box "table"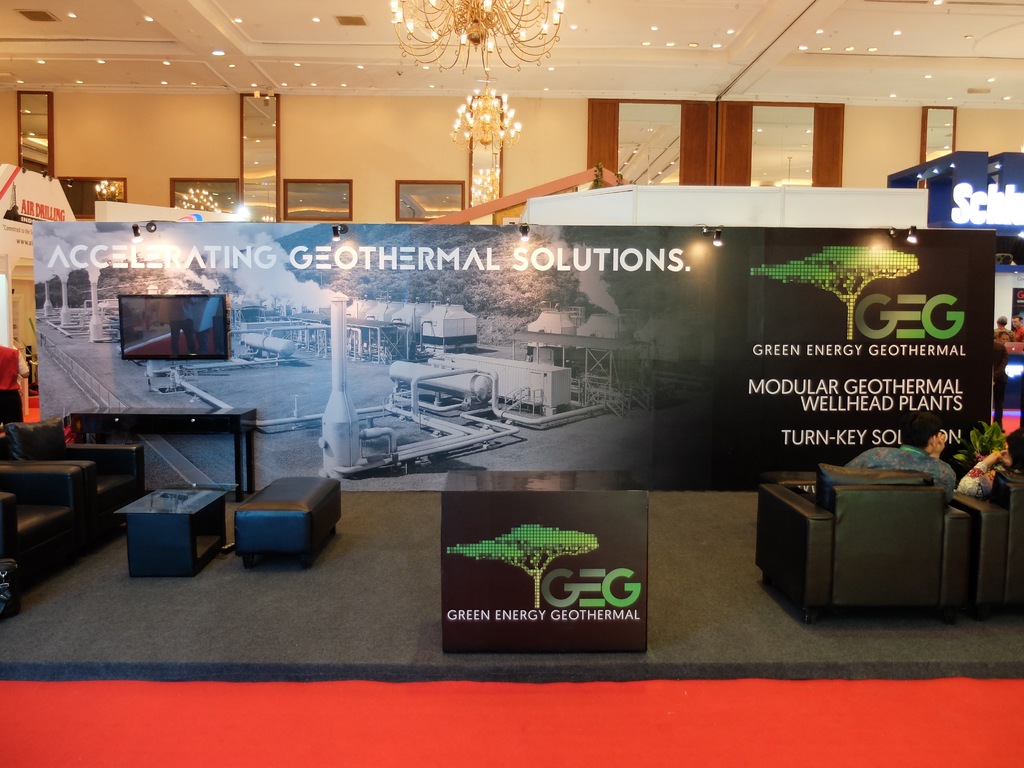
[74, 399, 259, 493]
